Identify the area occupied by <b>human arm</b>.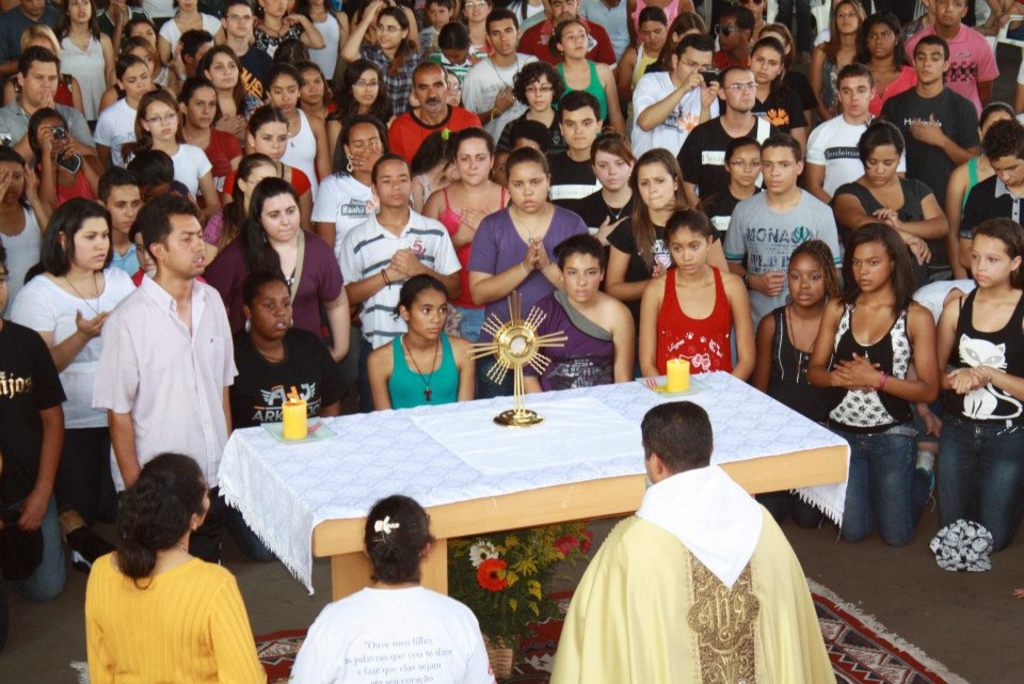
Area: bbox(465, 49, 481, 64).
